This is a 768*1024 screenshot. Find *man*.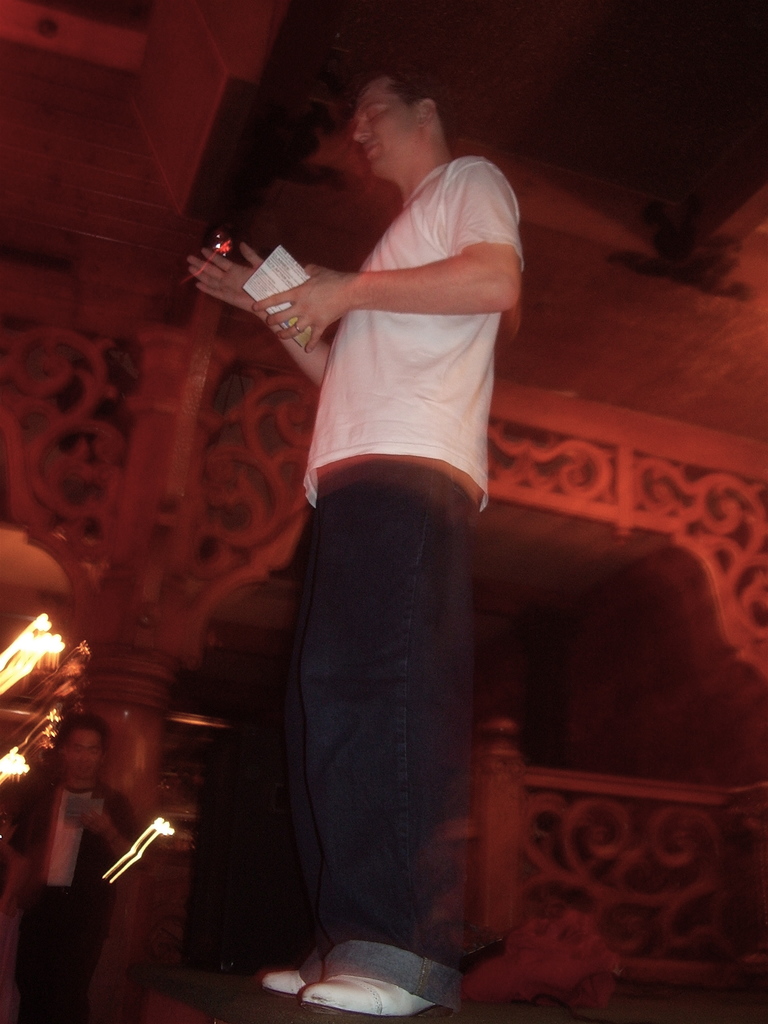
Bounding box: bbox=[203, 63, 527, 1020].
